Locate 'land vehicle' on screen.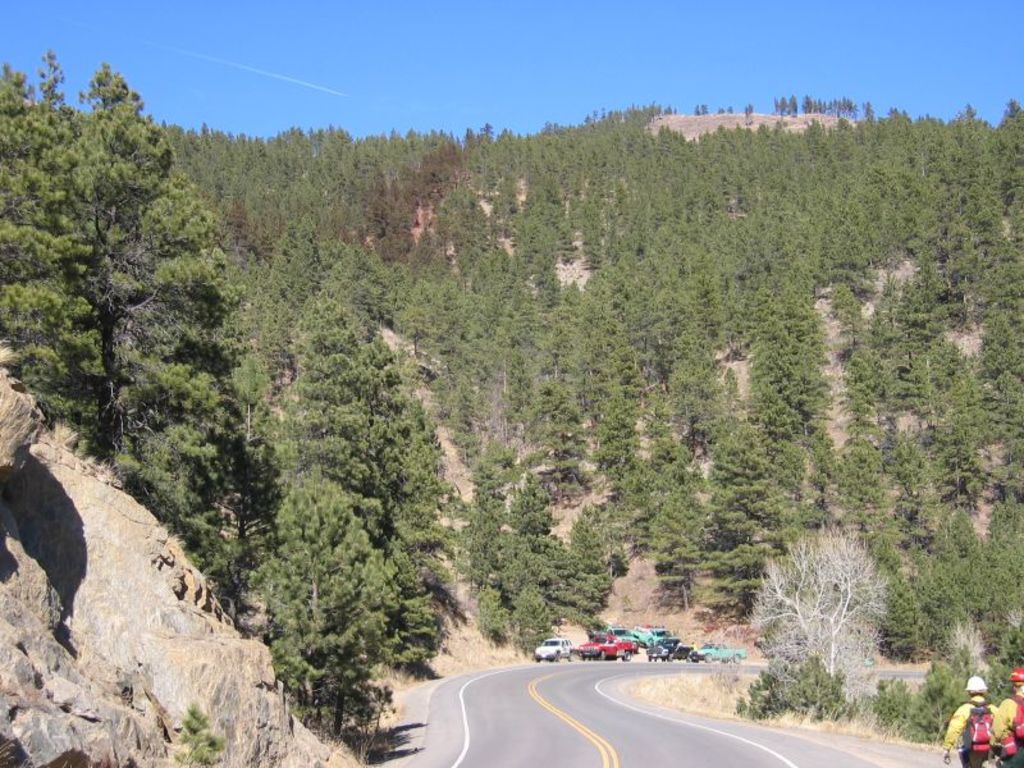
On screen at (589, 622, 639, 644).
